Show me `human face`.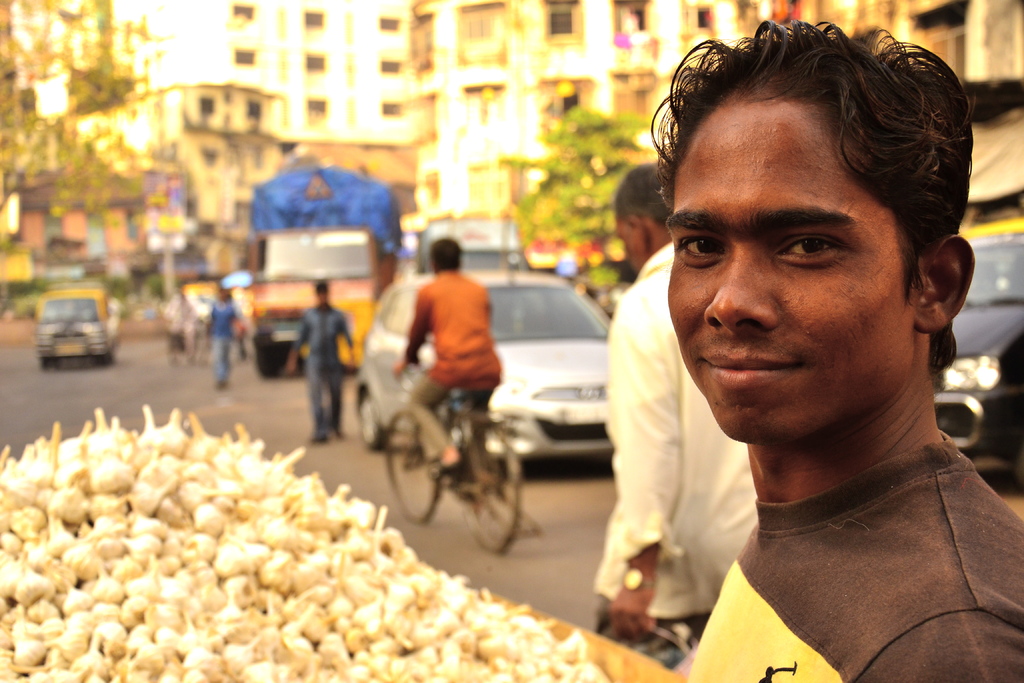
`human face` is here: bbox(666, 92, 914, 432).
